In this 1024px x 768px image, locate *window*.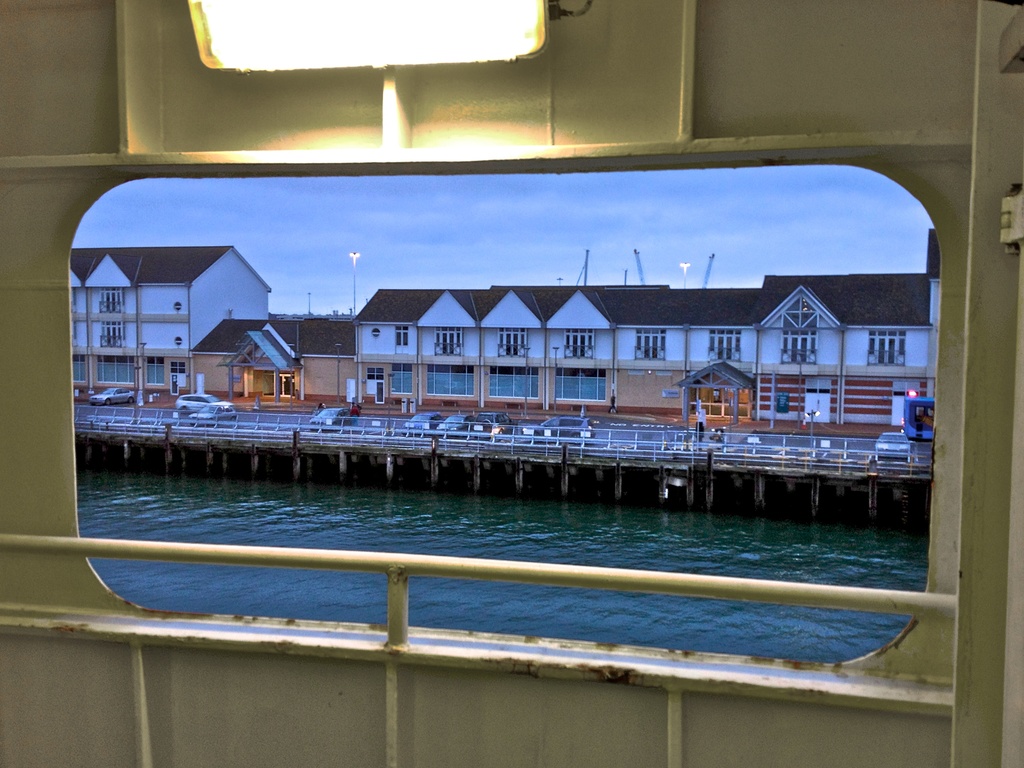
Bounding box: rect(148, 353, 165, 383).
